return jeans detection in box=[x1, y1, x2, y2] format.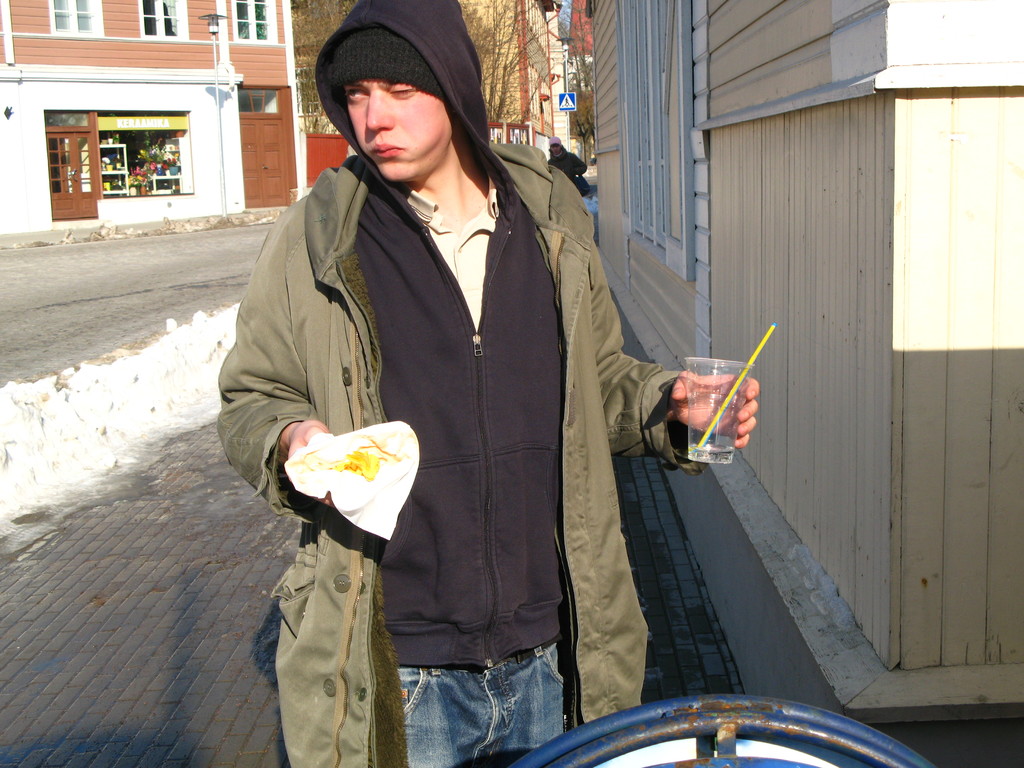
box=[394, 615, 577, 767].
